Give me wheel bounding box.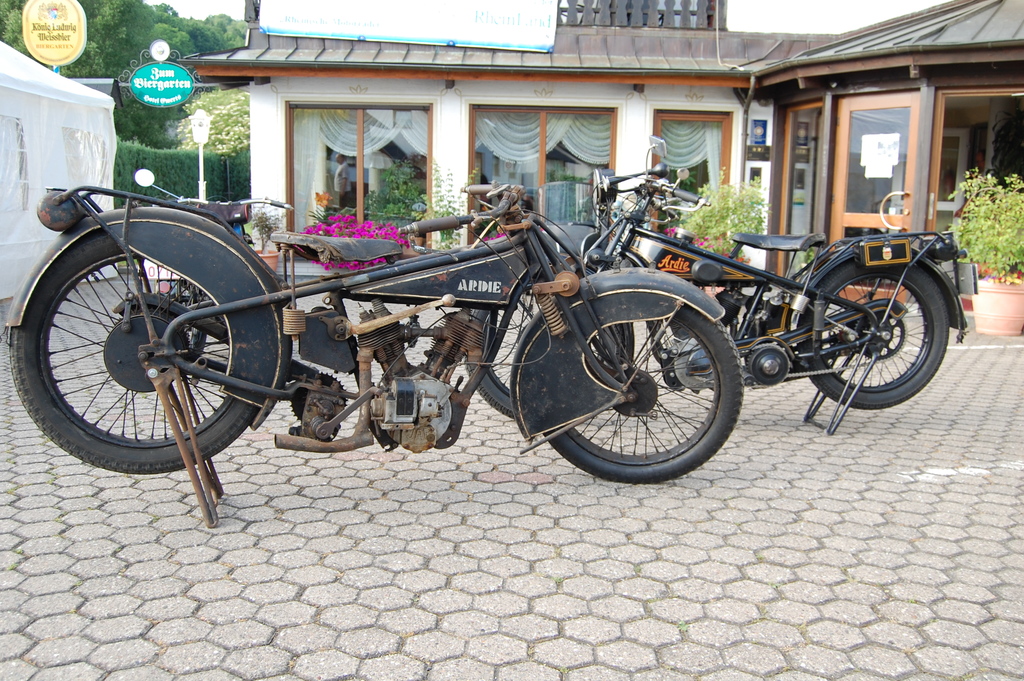
rect(8, 230, 269, 474).
